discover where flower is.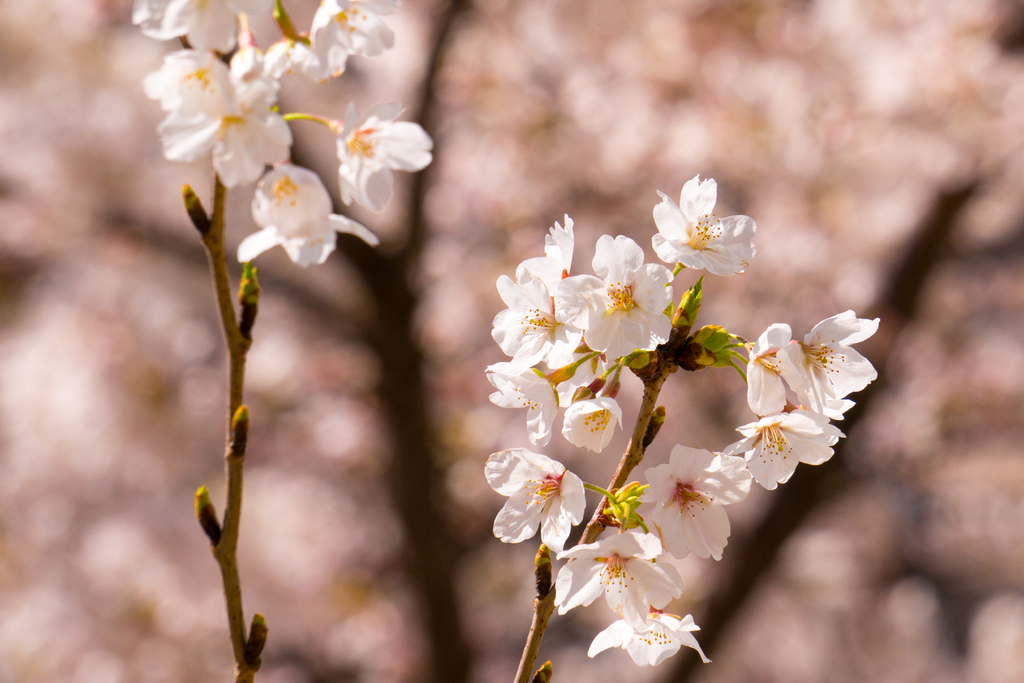
Discovered at box(480, 265, 588, 371).
